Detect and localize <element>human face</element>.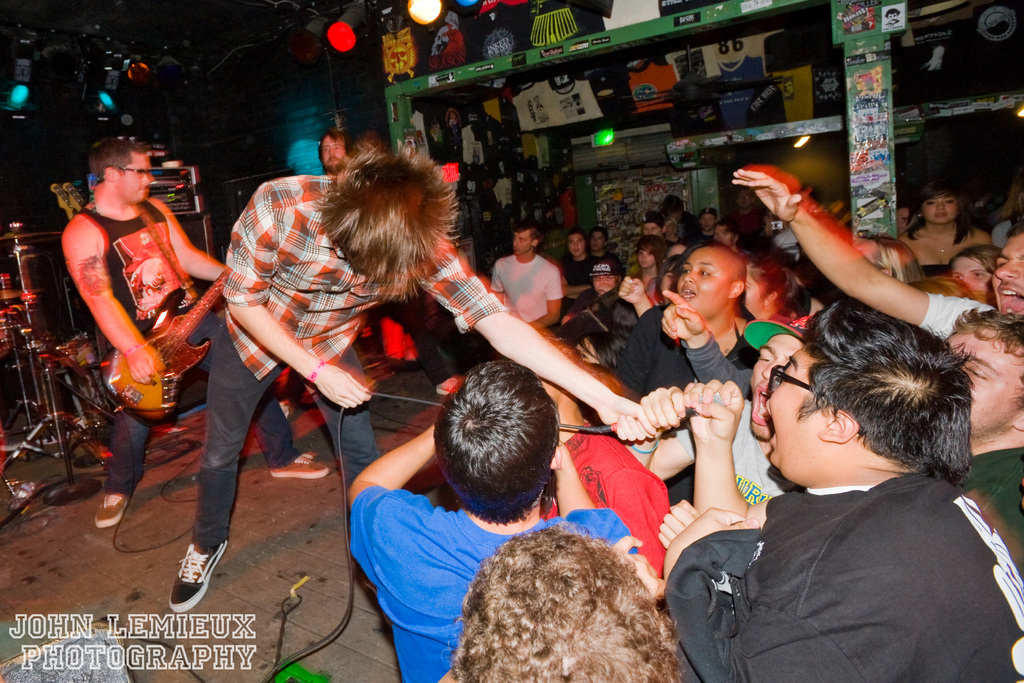
Localized at (x1=758, y1=352, x2=828, y2=472).
